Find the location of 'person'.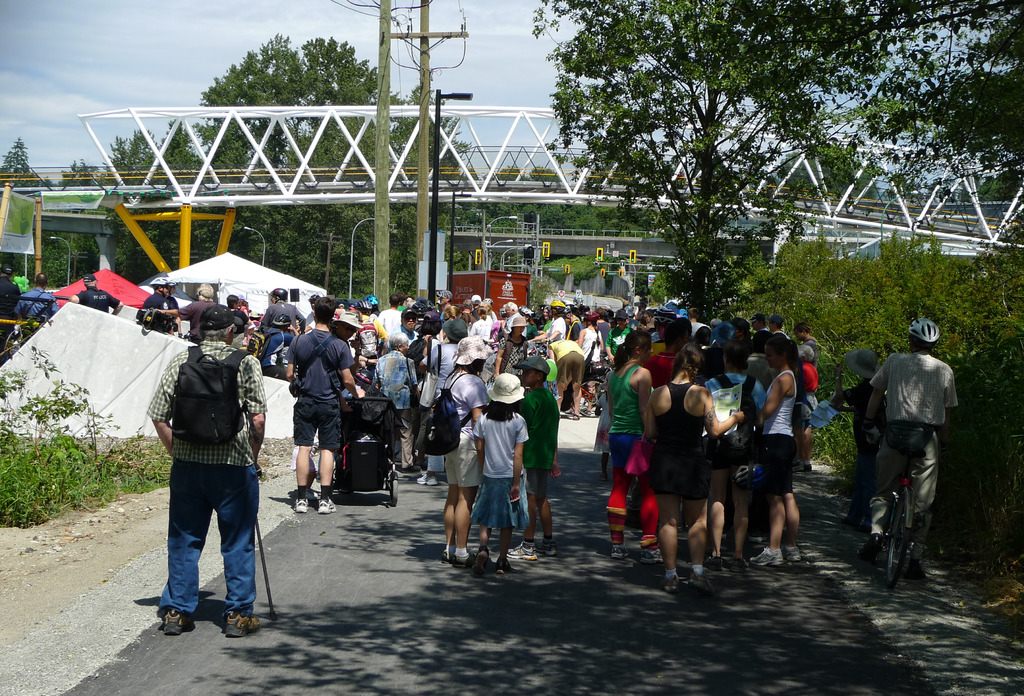
Location: rect(764, 312, 785, 333).
